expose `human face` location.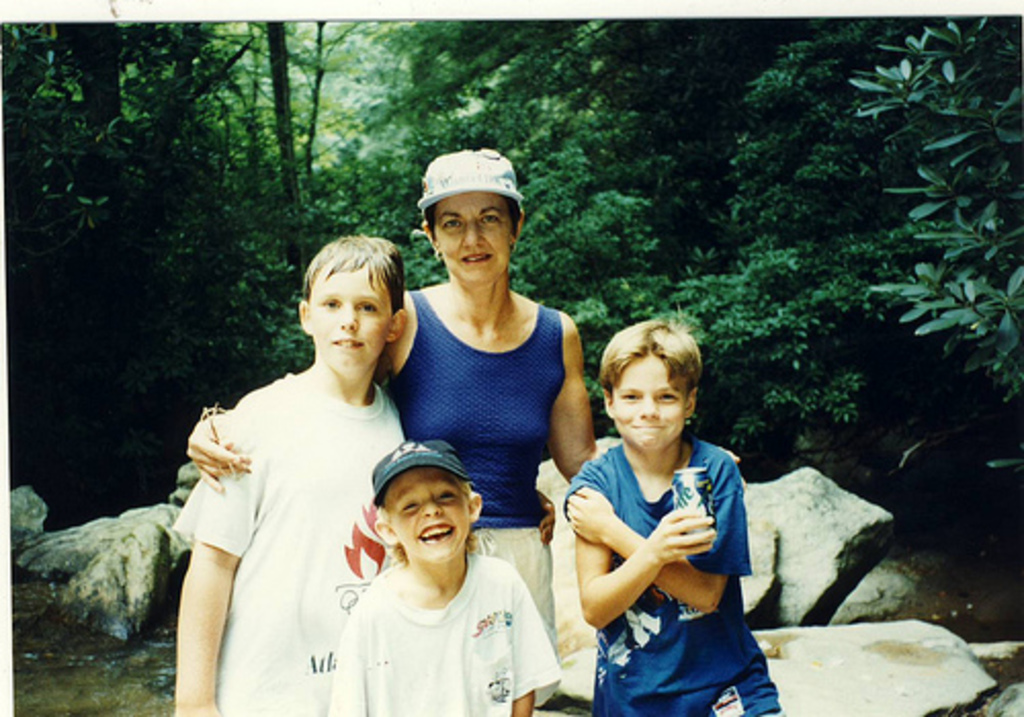
Exposed at l=434, t=195, r=512, b=283.
